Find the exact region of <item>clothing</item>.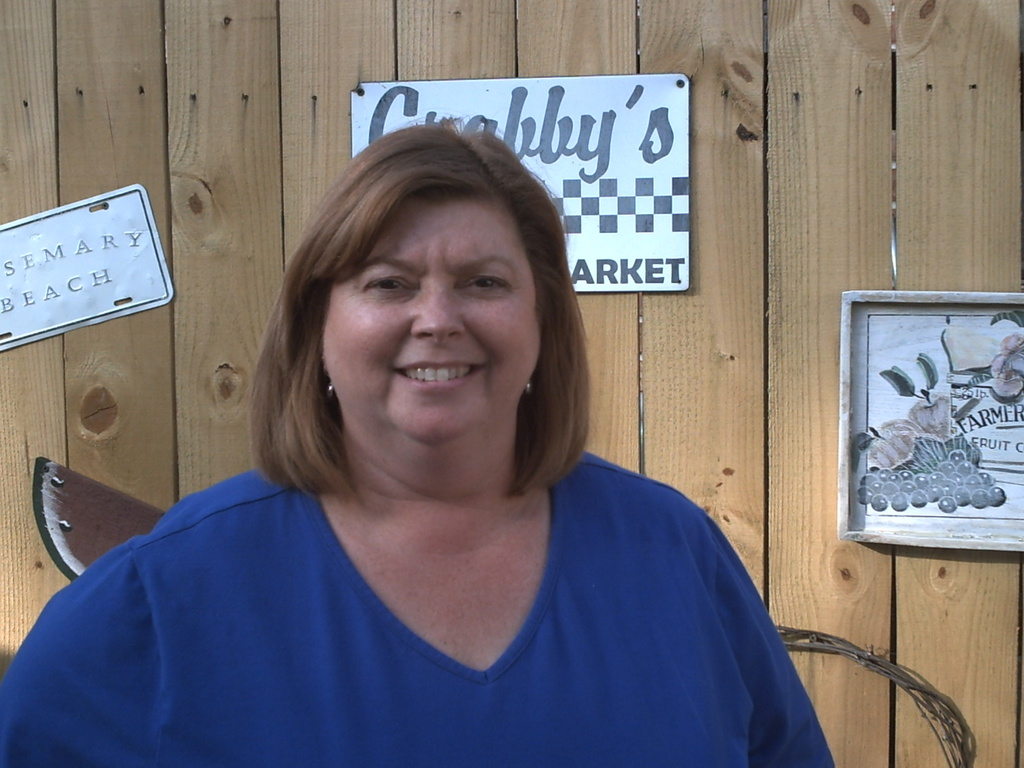
Exact region: <box>26,433,826,764</box>.
